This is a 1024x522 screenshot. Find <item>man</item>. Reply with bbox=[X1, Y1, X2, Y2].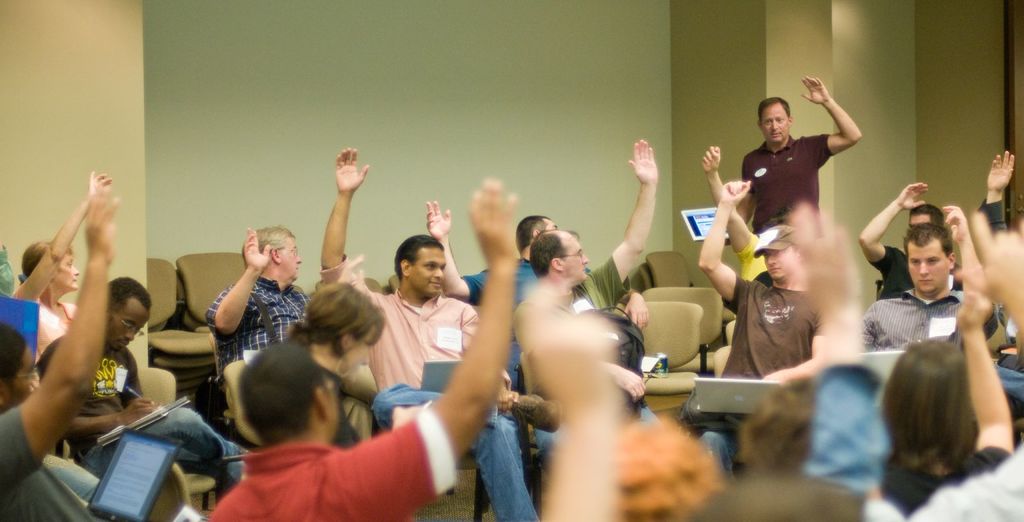
bbox=[204, 224, 376, 449].
